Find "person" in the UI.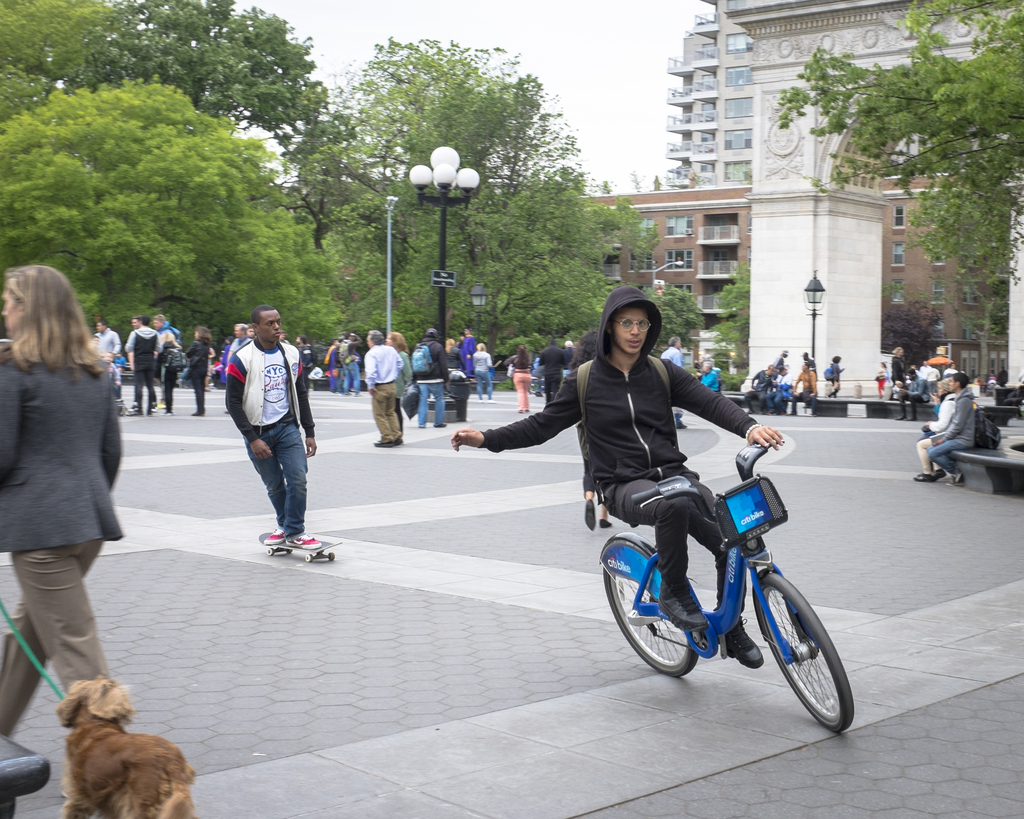
UI element at (796, 349, 817, 402).
